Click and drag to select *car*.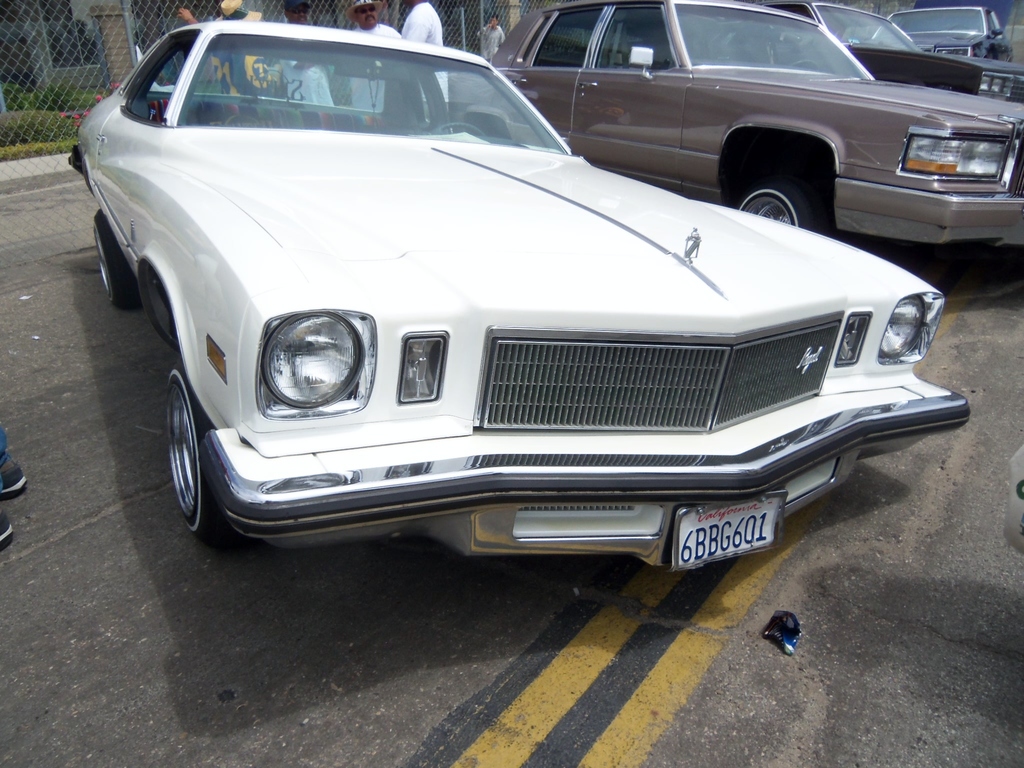
Selection: [453, 0, 1023, 240].
